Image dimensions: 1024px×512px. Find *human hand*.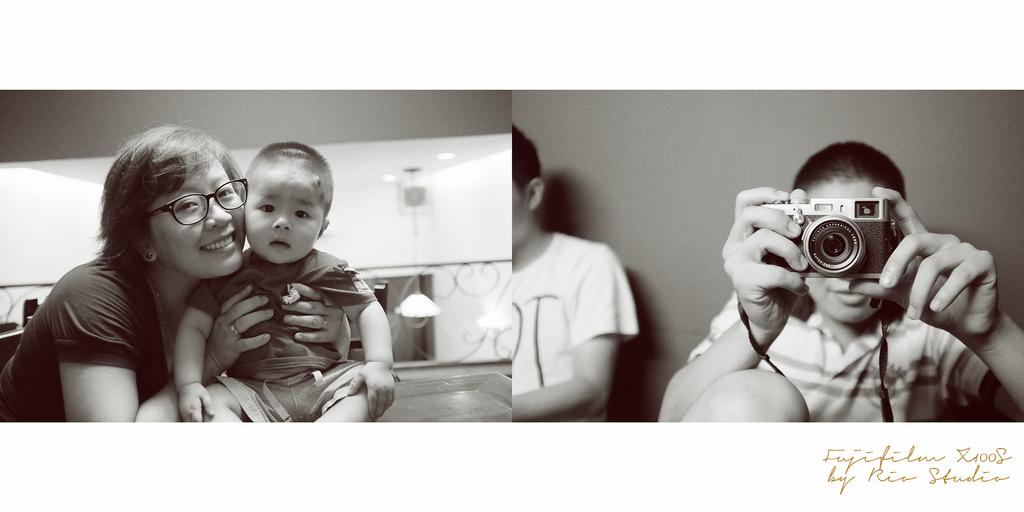
box=[344, 361, 397, 421].
